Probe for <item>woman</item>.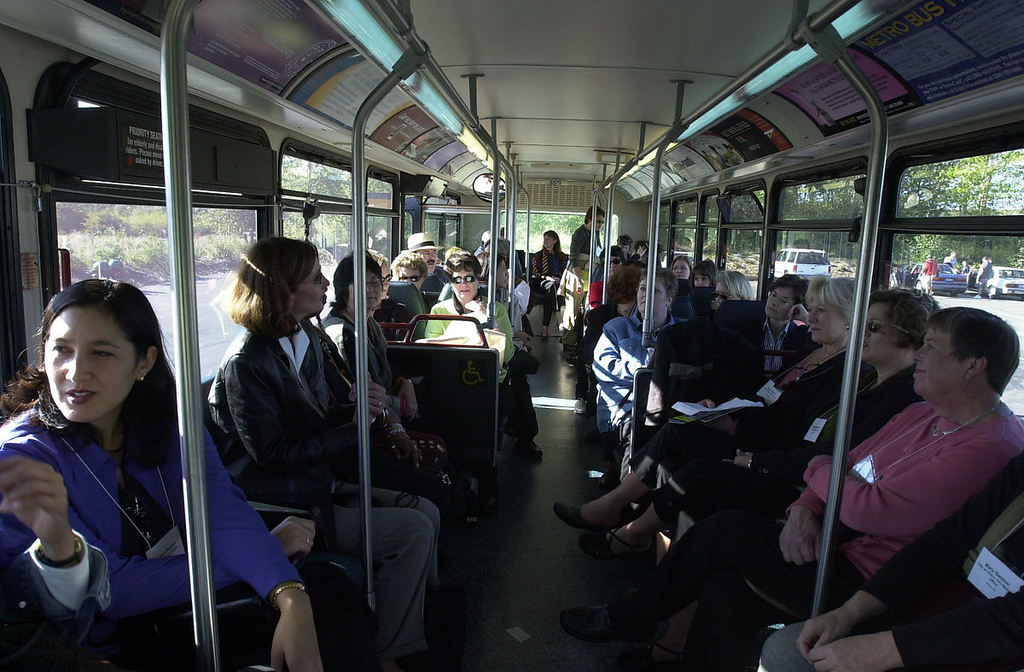
Probe result: bbox=(422, 250, 514, 386).
